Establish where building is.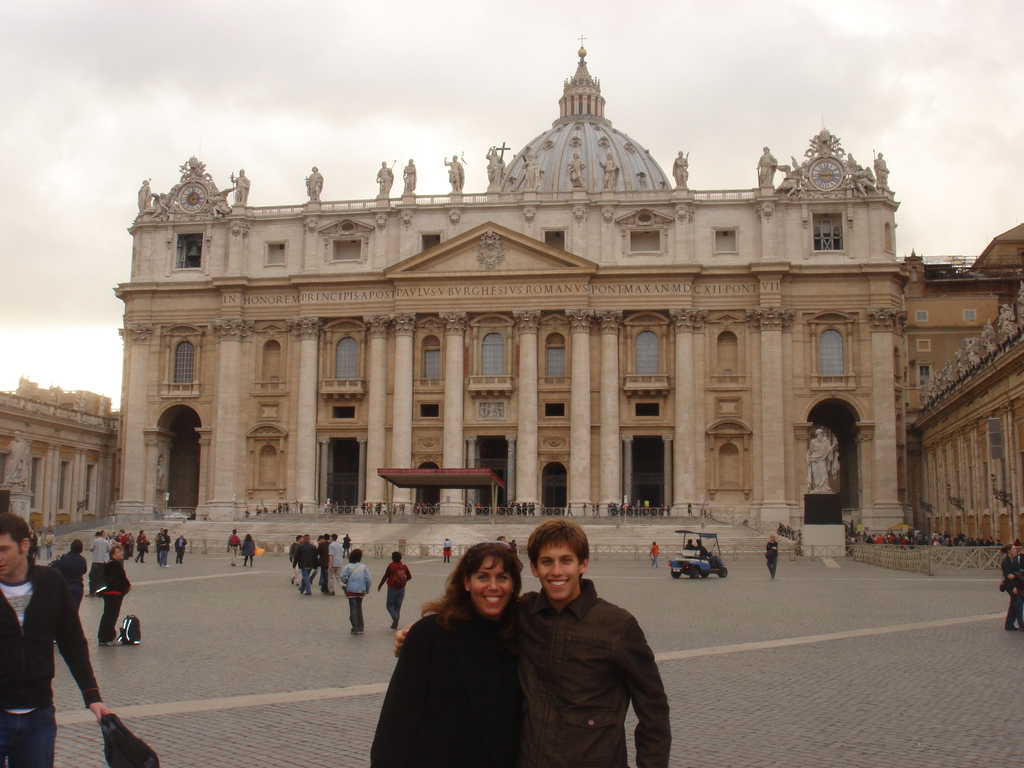
Established at 905 223 1023 445.
